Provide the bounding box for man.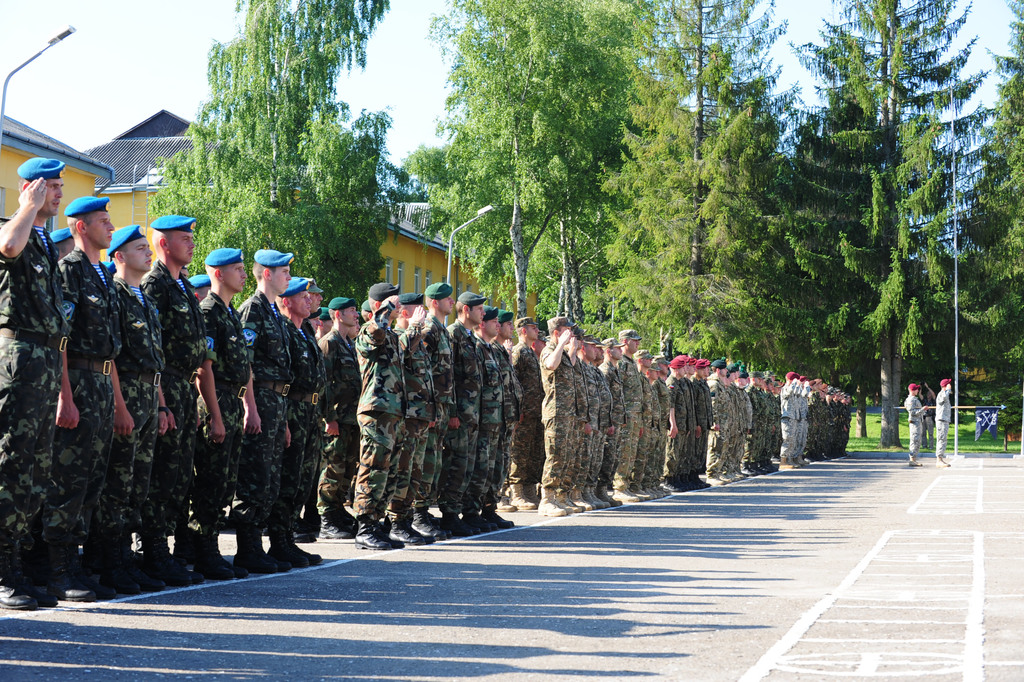
select_region(934, 380, 952, 469).
